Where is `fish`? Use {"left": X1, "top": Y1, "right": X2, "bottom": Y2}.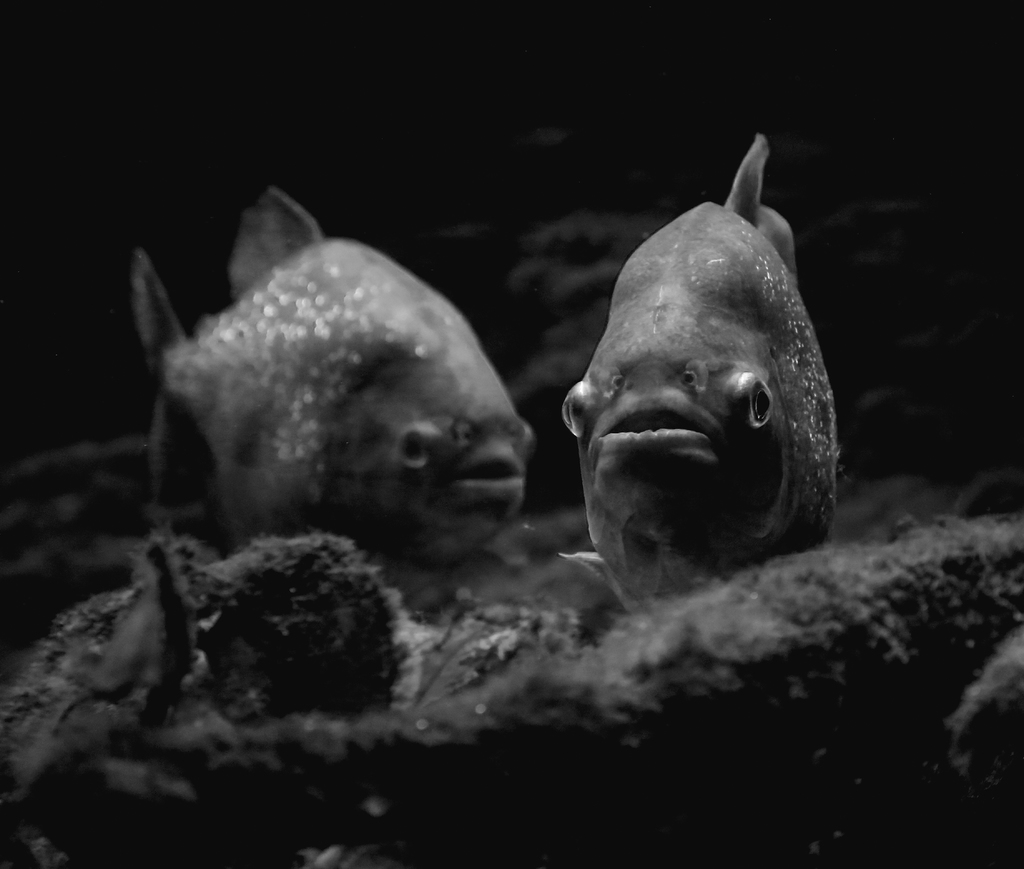
{"left": 100, "top": 190, "right": 598, "bottom": 588}.
